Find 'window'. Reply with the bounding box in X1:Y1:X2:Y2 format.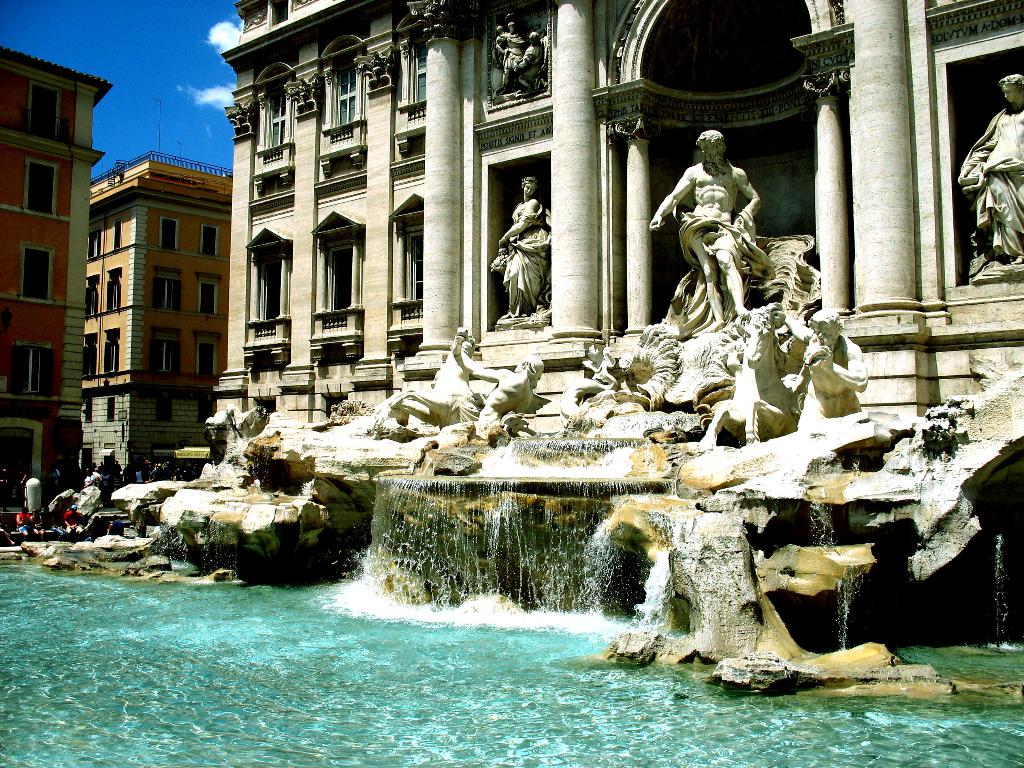
23:159:56:214.
